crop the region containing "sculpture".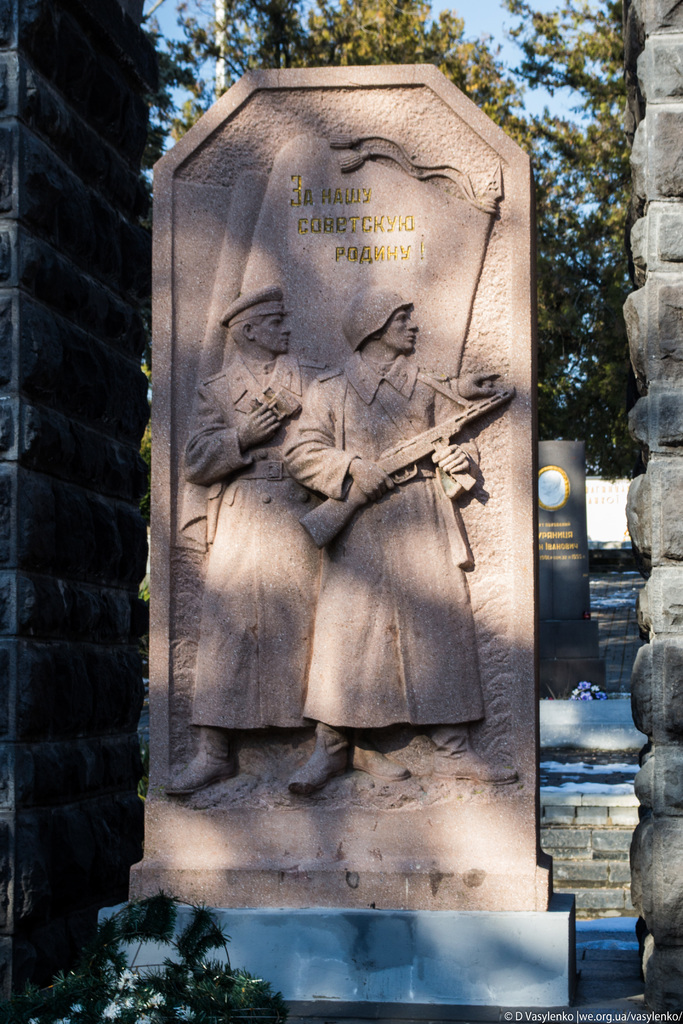
Crop region: Rect(152, 77, 544, 900).
